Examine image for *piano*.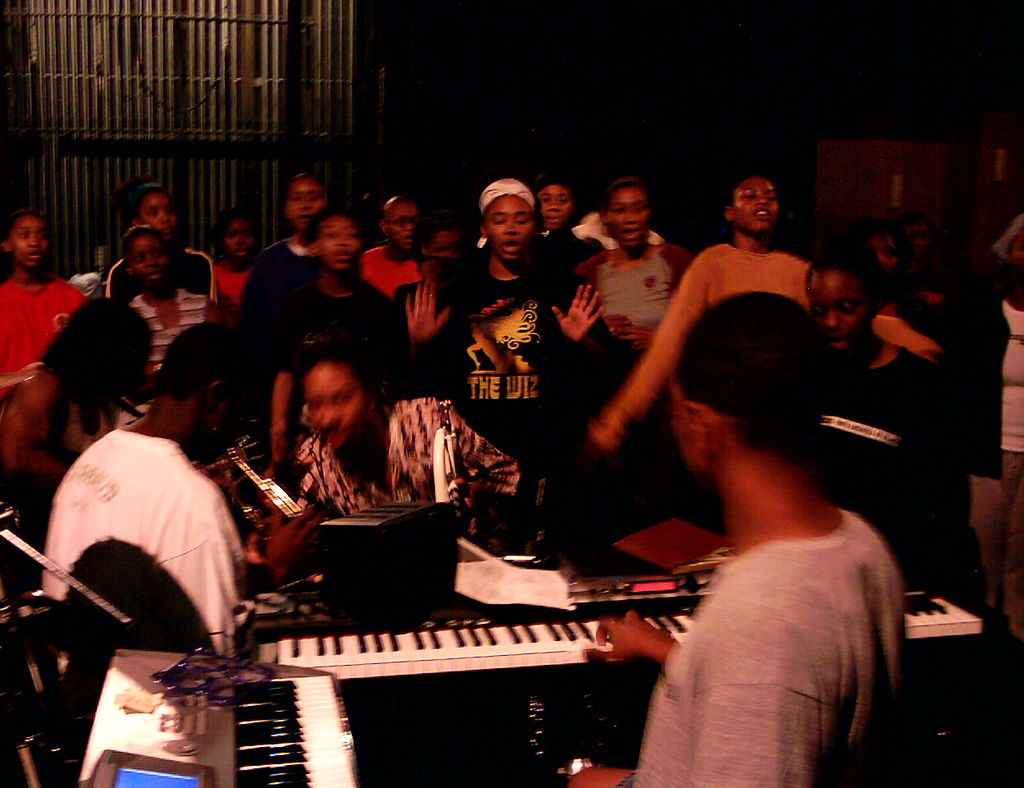
Examination result: pyautogui.locateOnScreen(229, 572, 986, 787).
